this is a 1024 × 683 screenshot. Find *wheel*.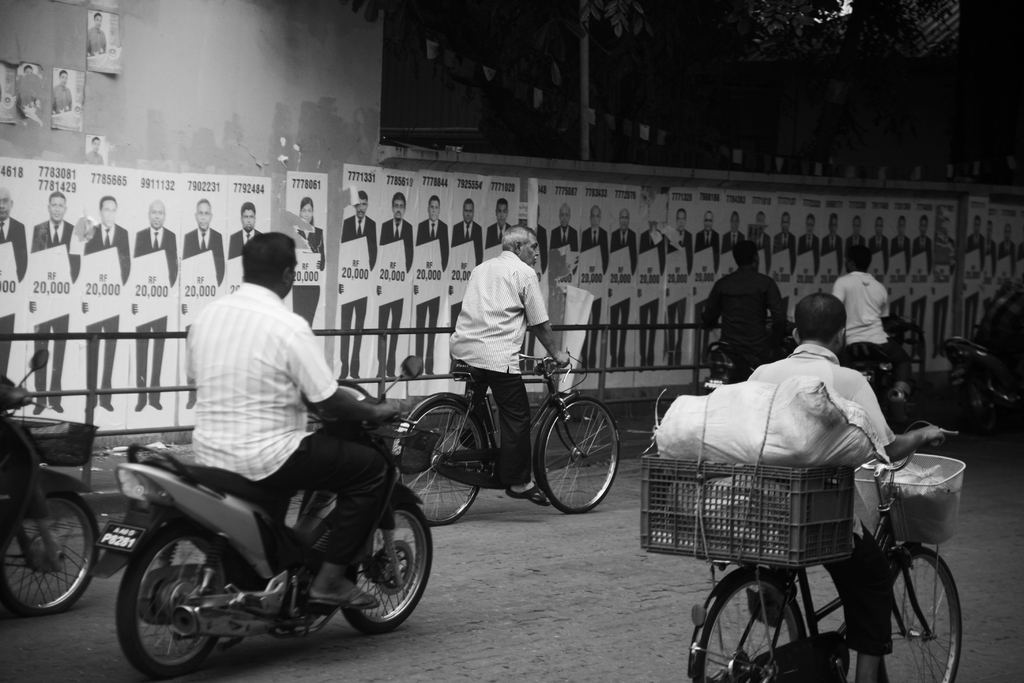
Bounding box: crop(540, 396, 621, 513).
